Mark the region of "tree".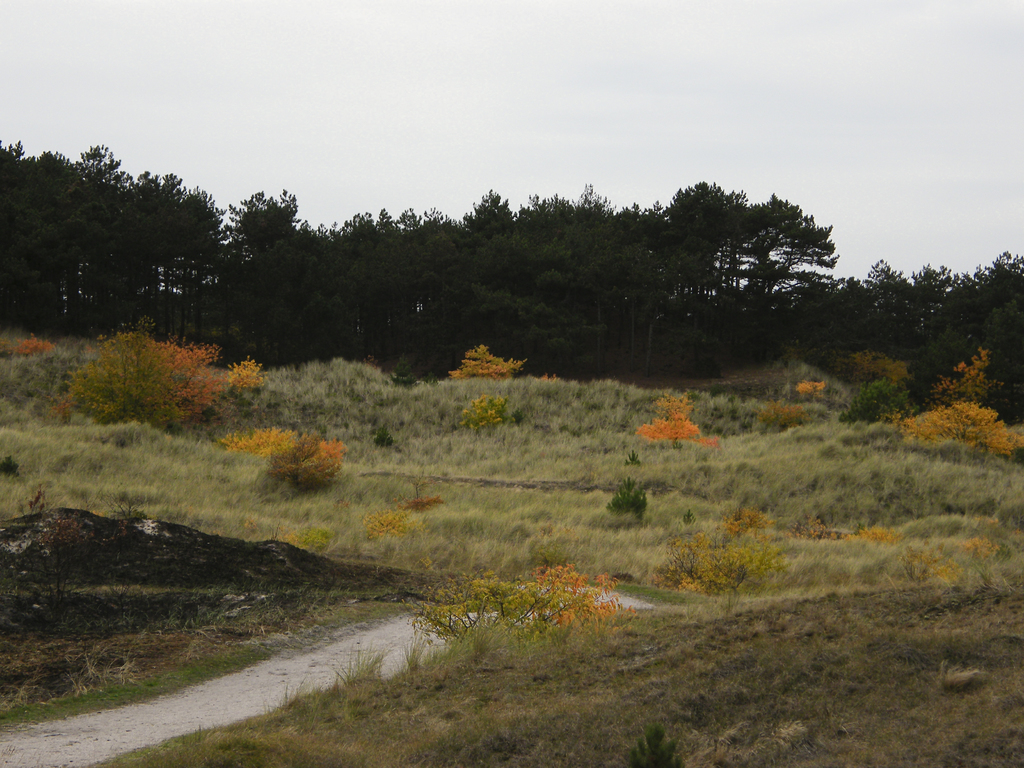
Region: 0 132 70 316.
